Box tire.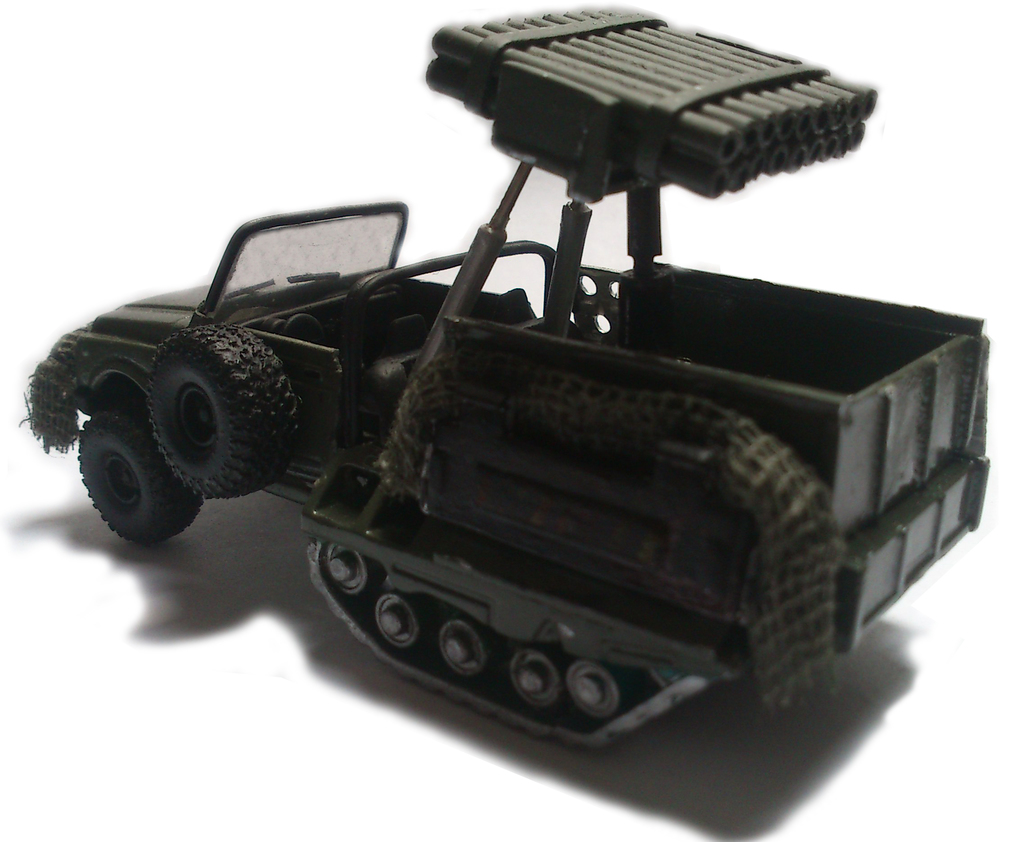
<region>74, 407, 204, 547</region>.
